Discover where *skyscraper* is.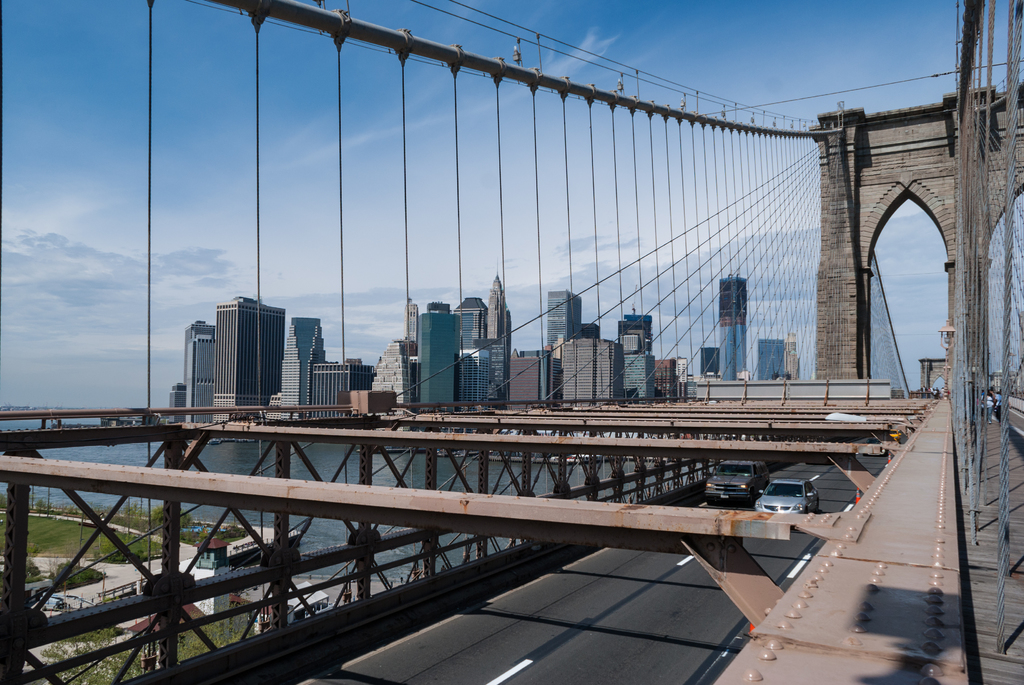
Discovered at [x1=620, y1=305, x2=657, y2=399].
